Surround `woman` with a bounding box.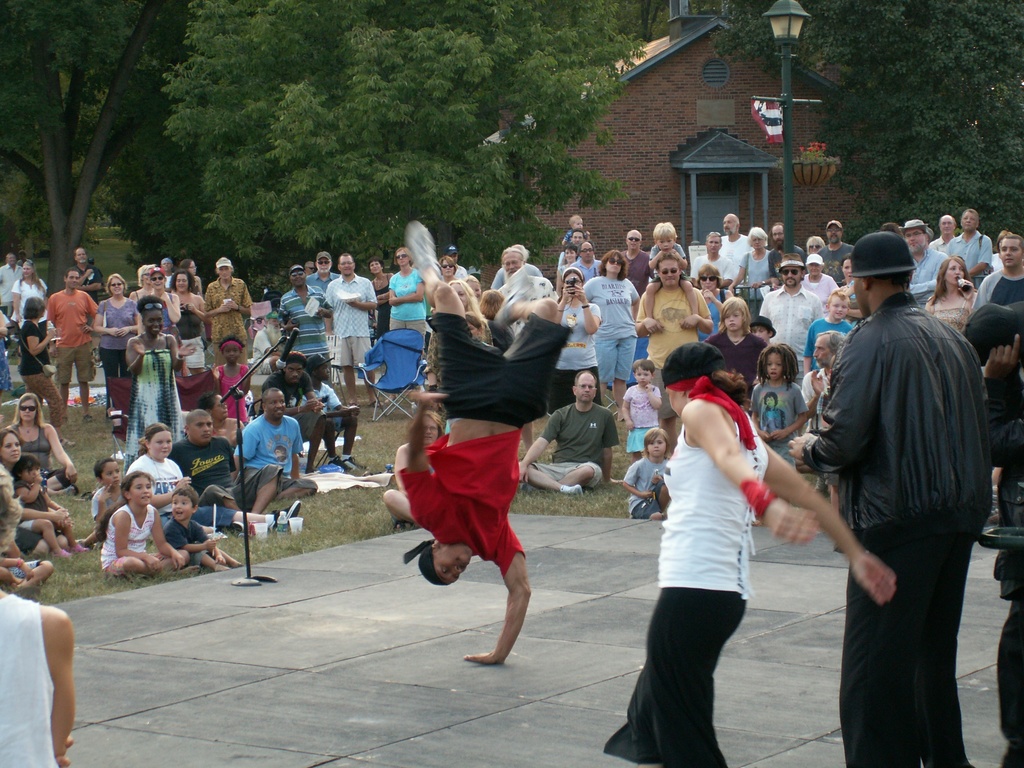
bbox=(96, 469, 179, 572).
